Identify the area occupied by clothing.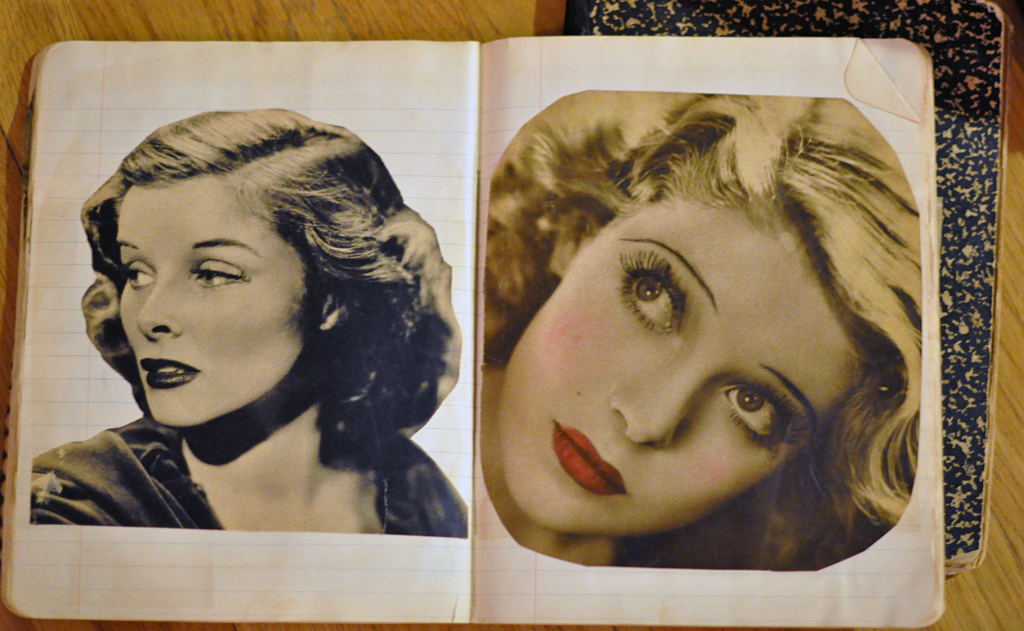
Area: detection(35, 404, 470, 539).
